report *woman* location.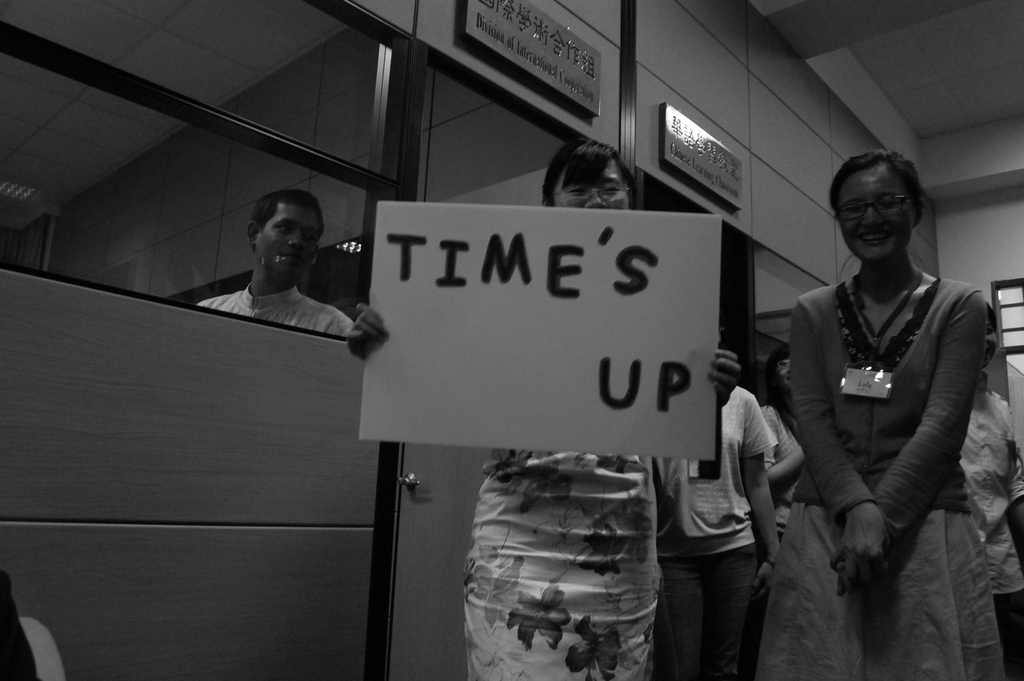
Report: 766,127,1002,680.
